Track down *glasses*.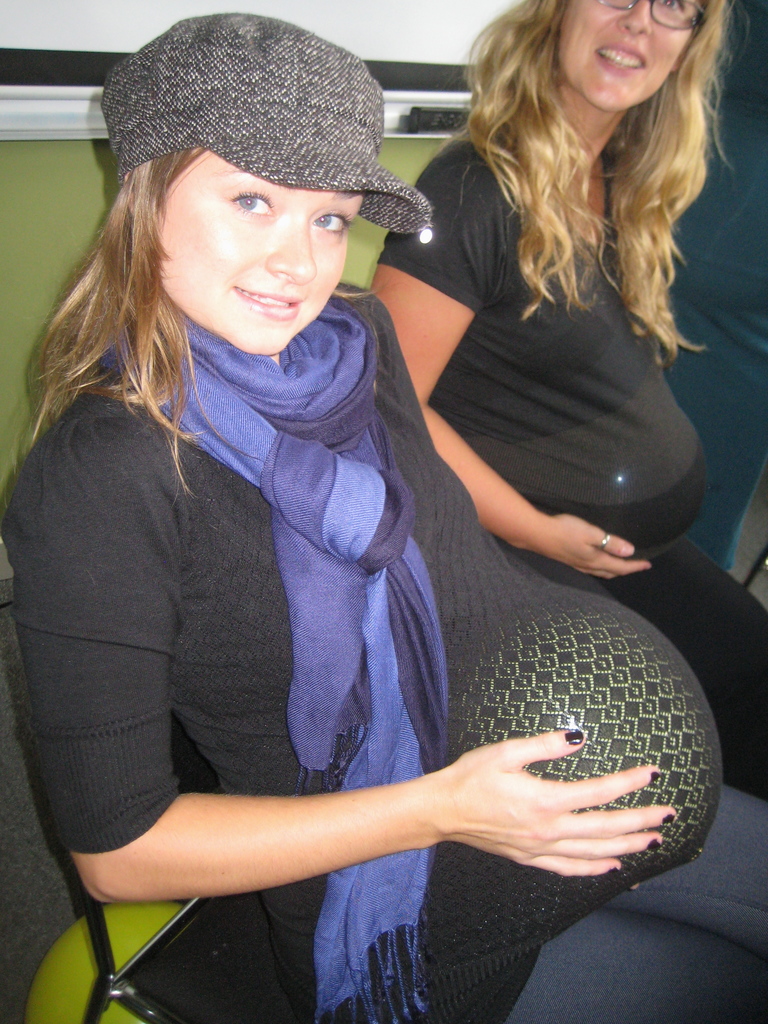
Tracked to [606,4,703,29].
